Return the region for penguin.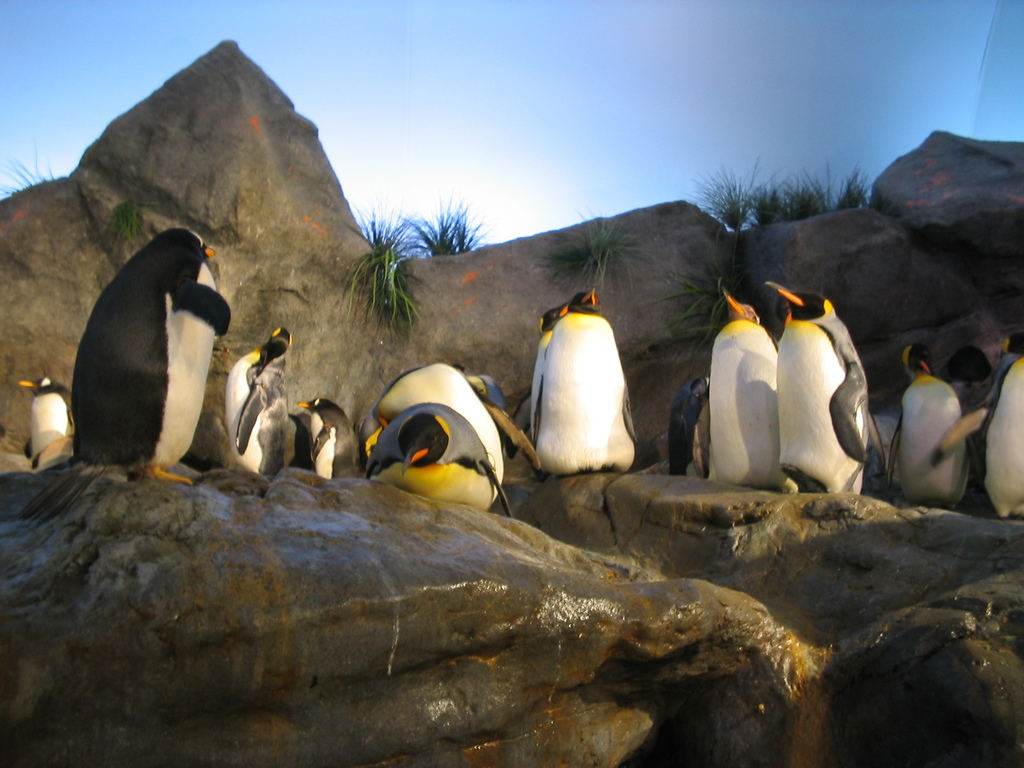
<box>292,393,349,476</box>.
